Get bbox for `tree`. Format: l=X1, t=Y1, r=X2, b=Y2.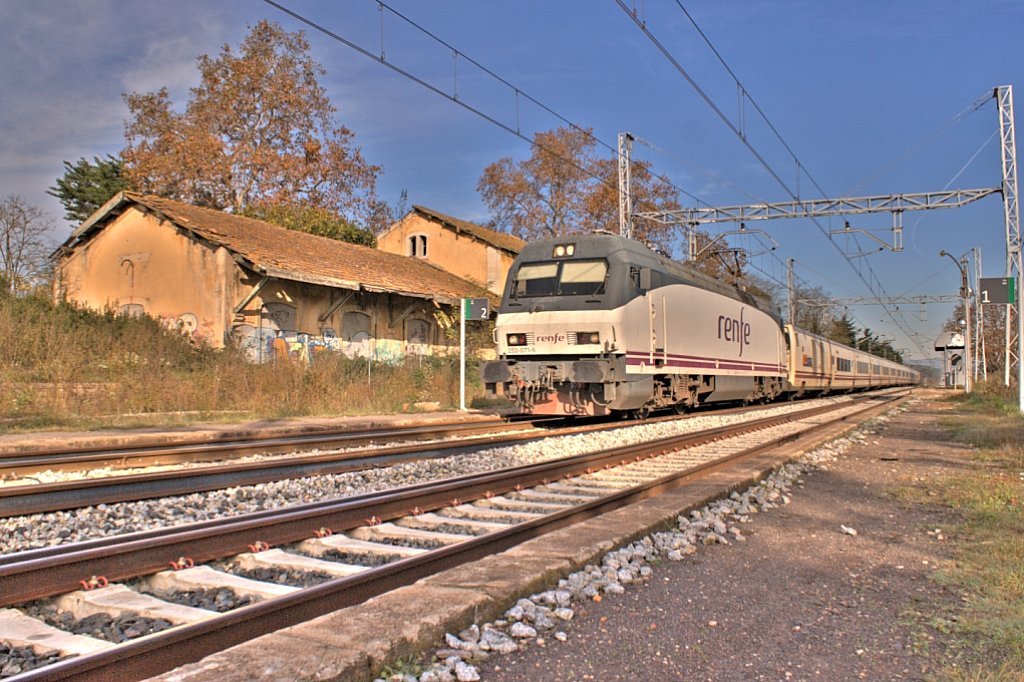
l=861, t=328, r=909, b=362.
